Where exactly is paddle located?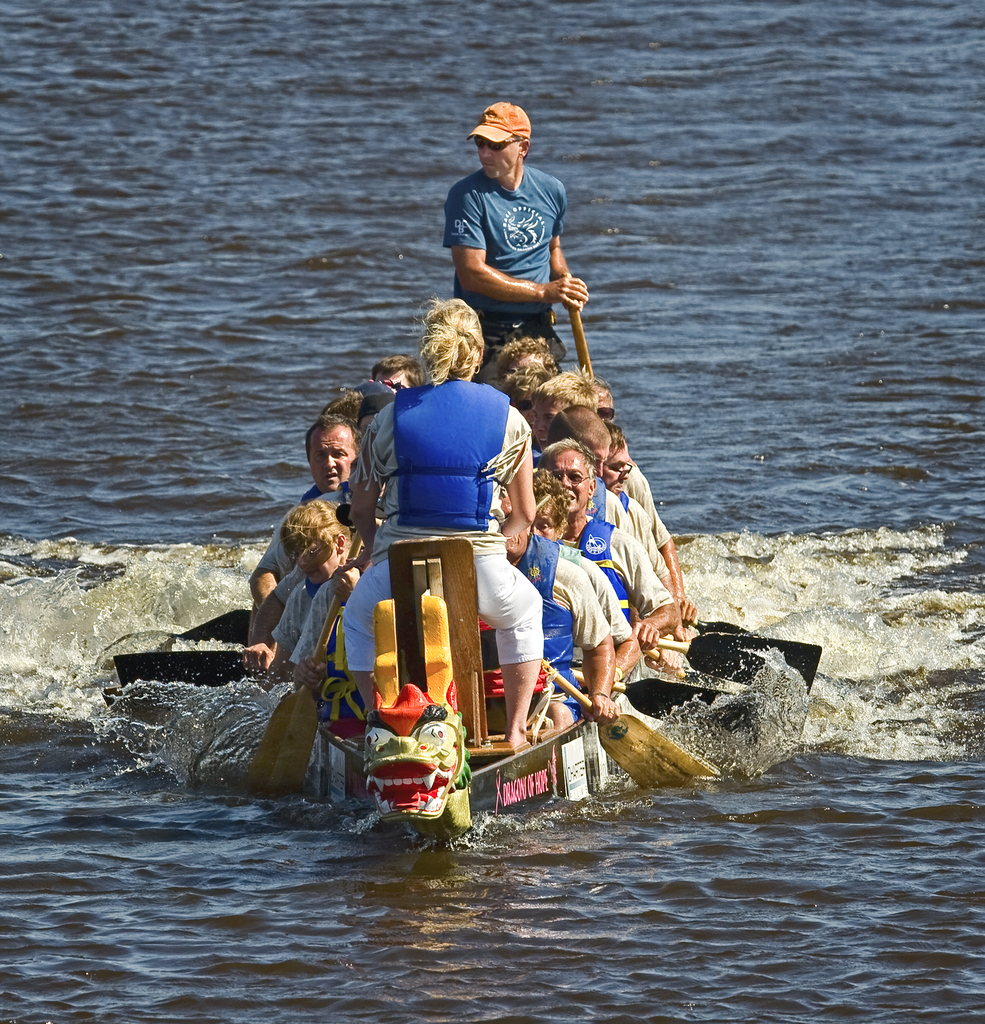
Its bounding box is pyautogui.locateOnScreen(549, 664, 716, 797).
